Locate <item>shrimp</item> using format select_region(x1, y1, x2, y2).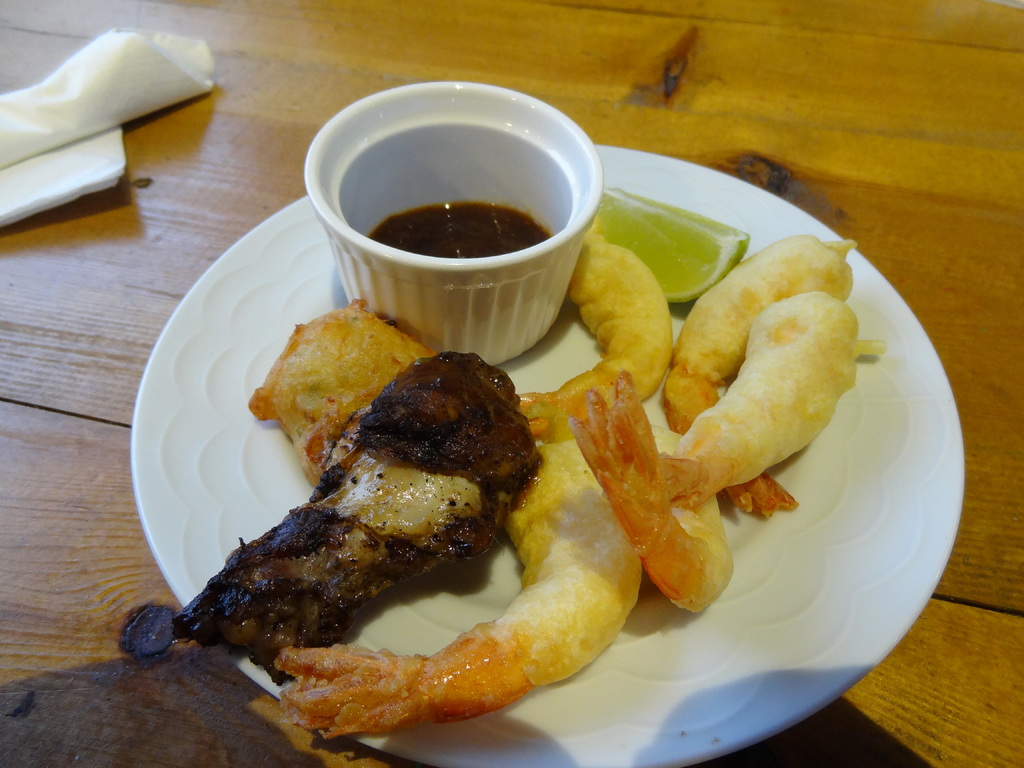
select_region(514, 213, 671, 442).
